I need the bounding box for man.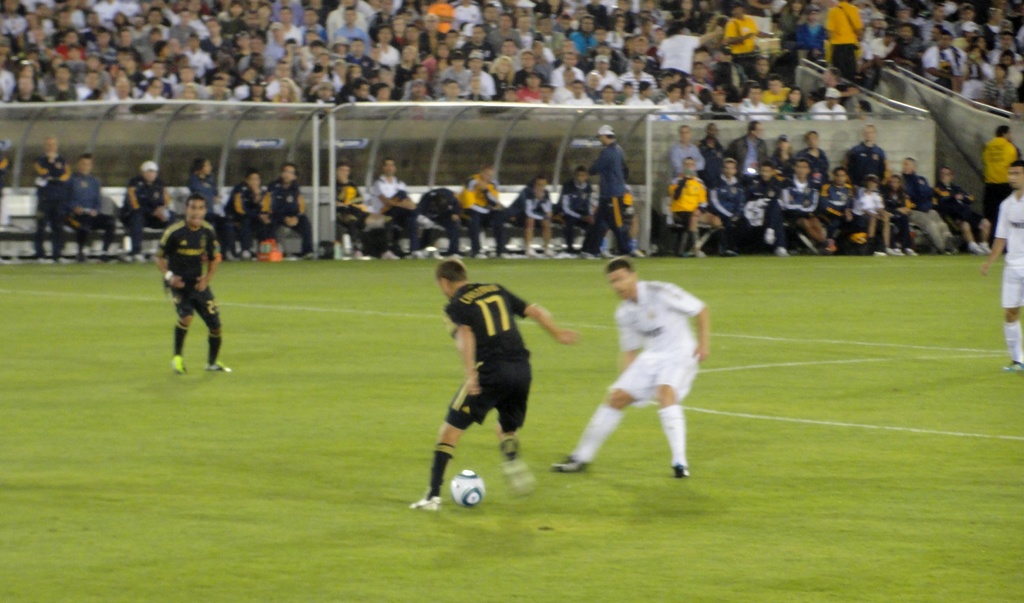
Here it is: 797:134:828:179.
